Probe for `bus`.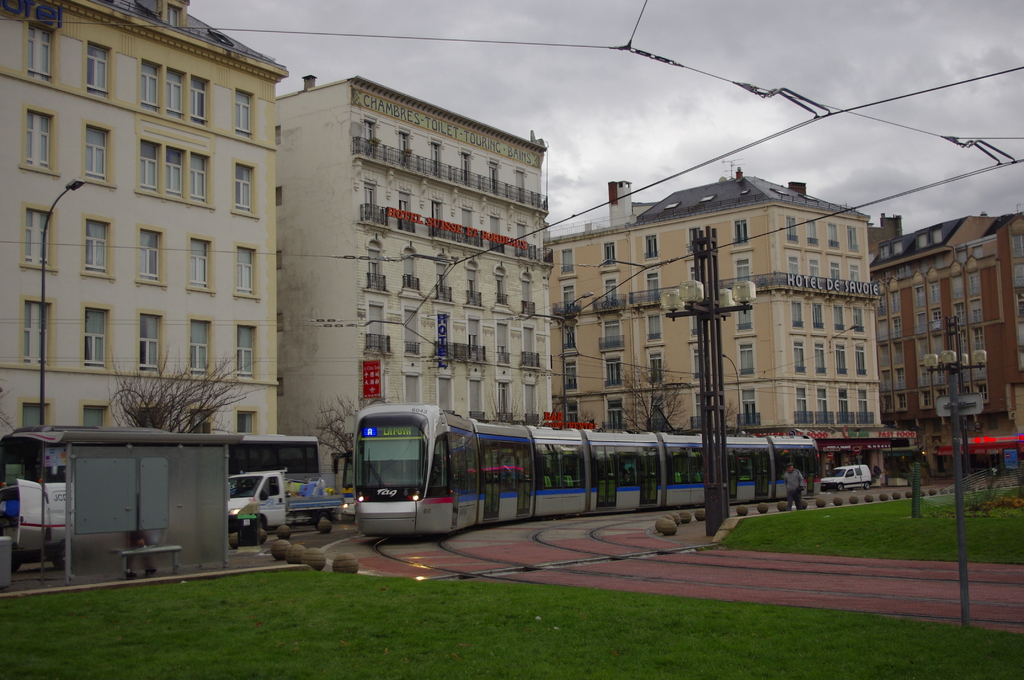
Probe result: select_region(0, 435, 319, 537).
